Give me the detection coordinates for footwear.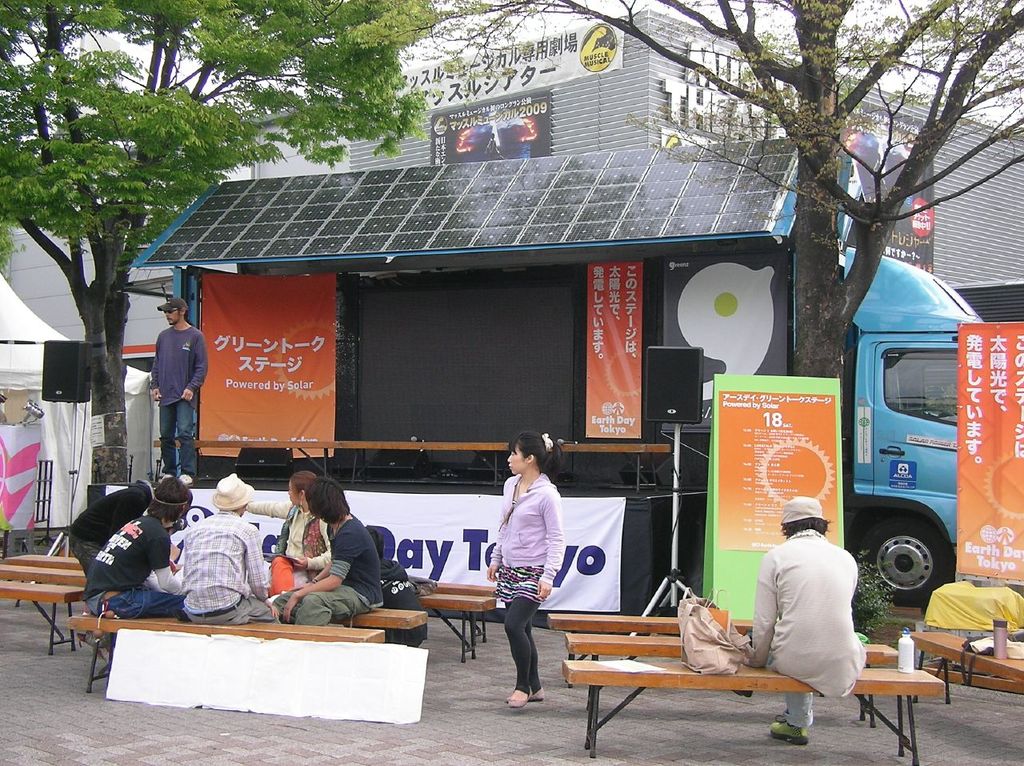
<region>512, 696, 525, 708</region>.
